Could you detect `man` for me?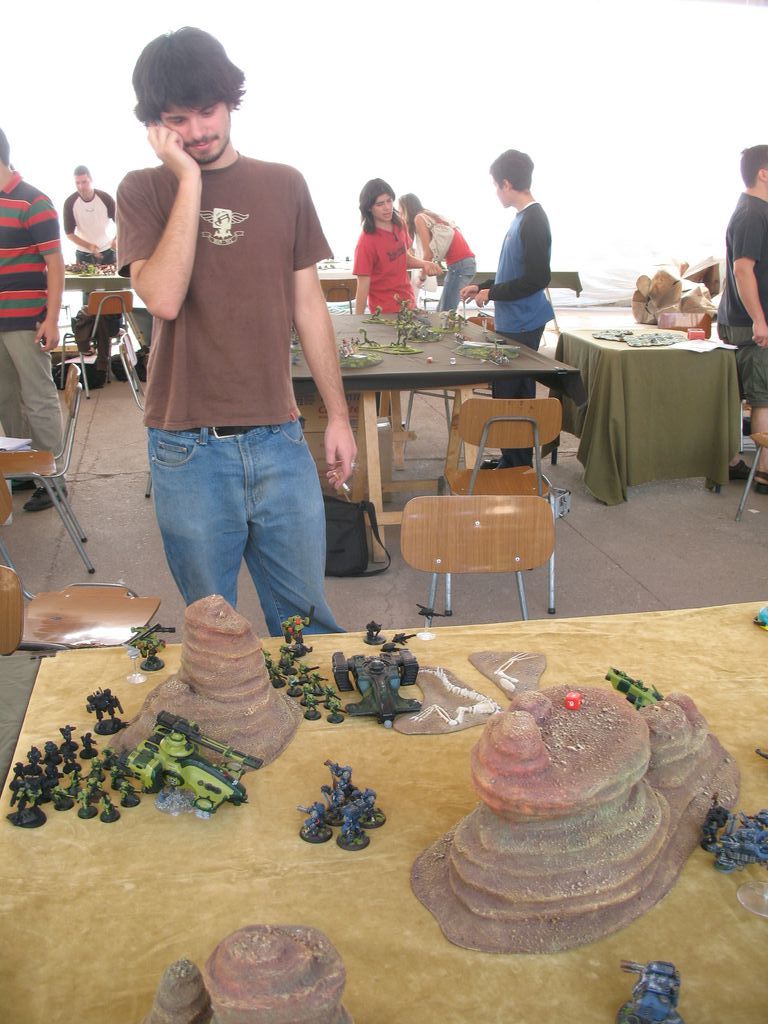
Detection result: <region>105, 43, 367, 662</region>.
